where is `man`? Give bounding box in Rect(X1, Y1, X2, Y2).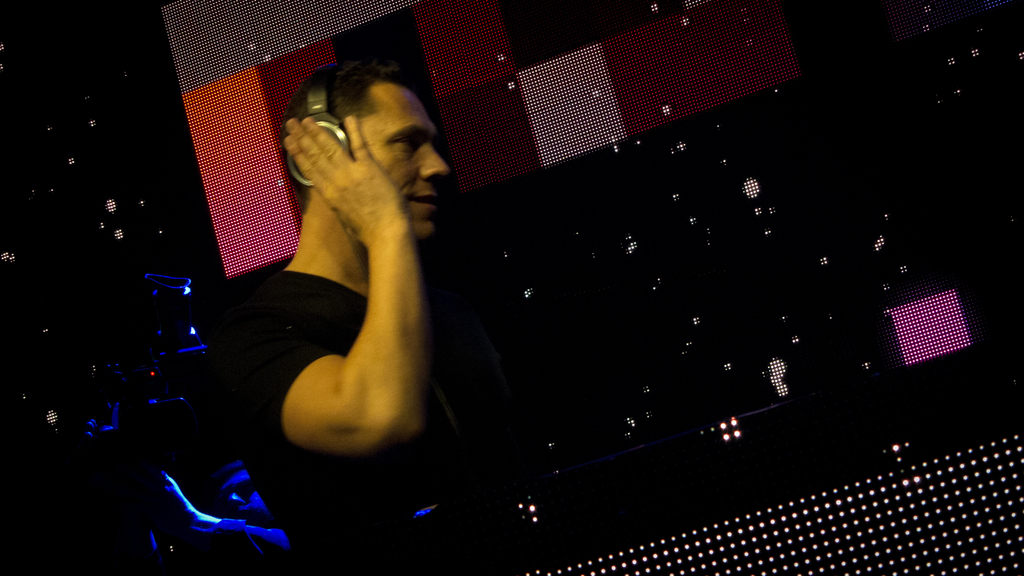
Rect(152, 476, 294, 575).
